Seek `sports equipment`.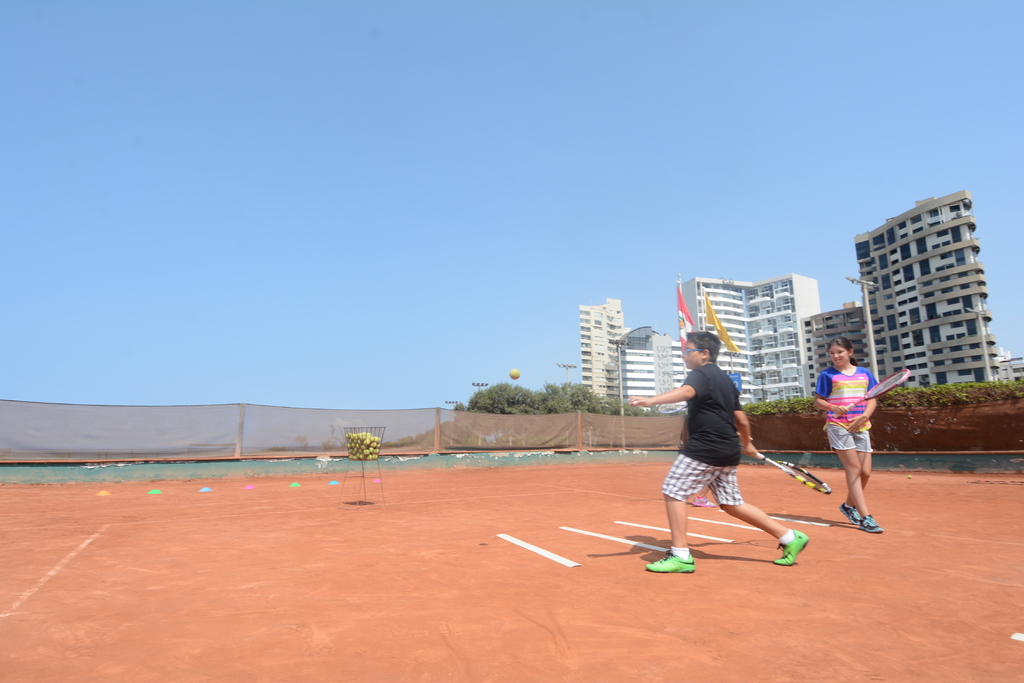
BBox(772, 528, 806, 563).
